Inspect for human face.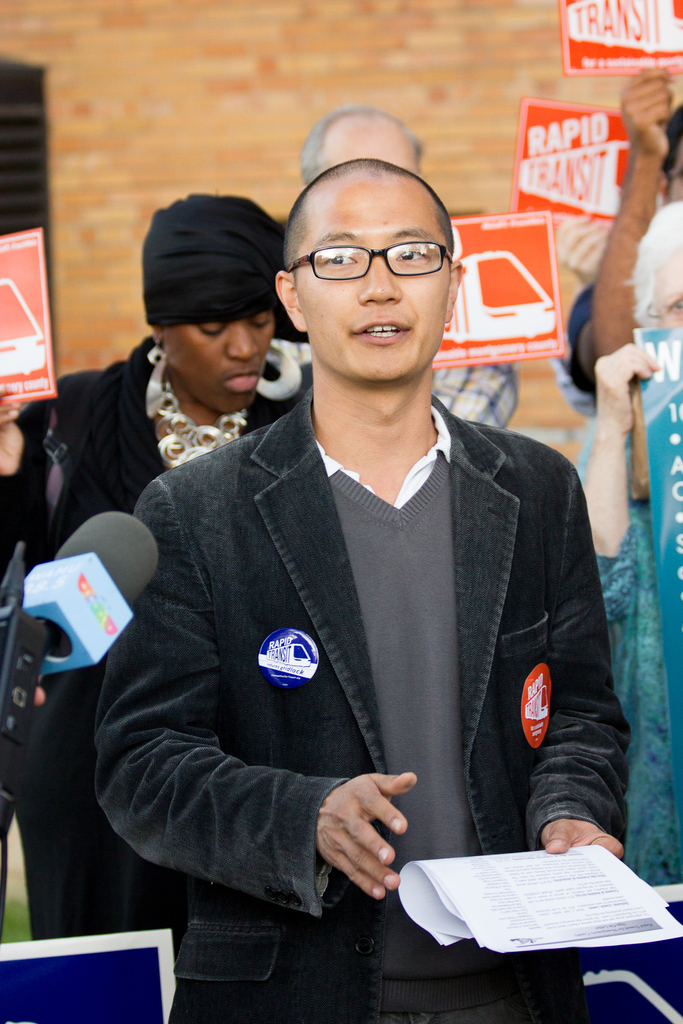
Inspection: box(165, 312, 270, 415).
